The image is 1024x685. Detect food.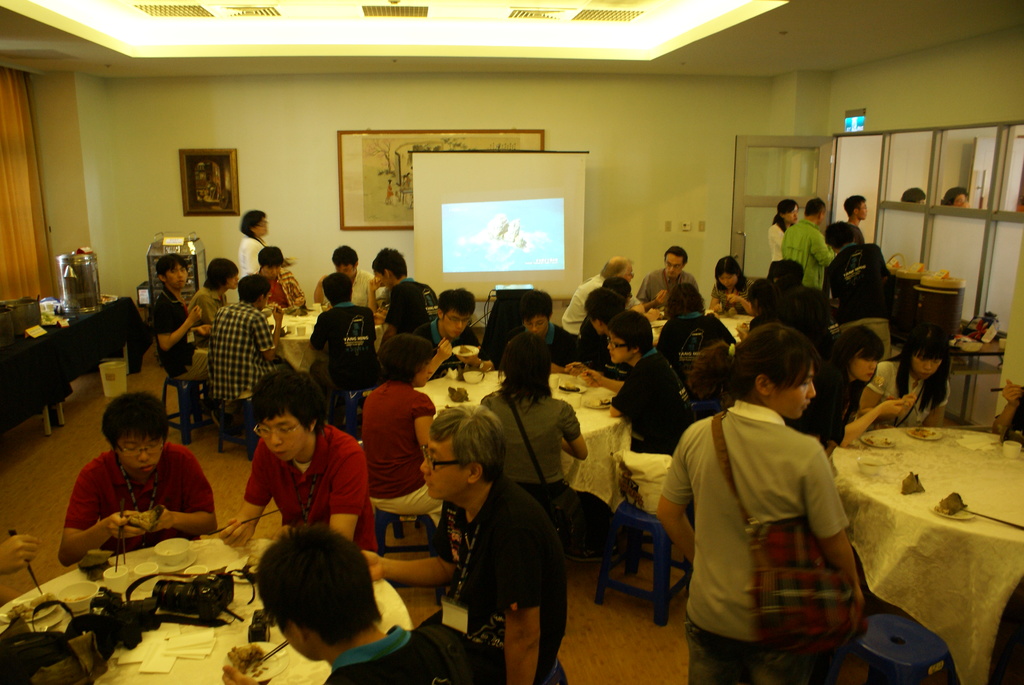
Detection: (left=559, top=381, right=581, bottom=393).
